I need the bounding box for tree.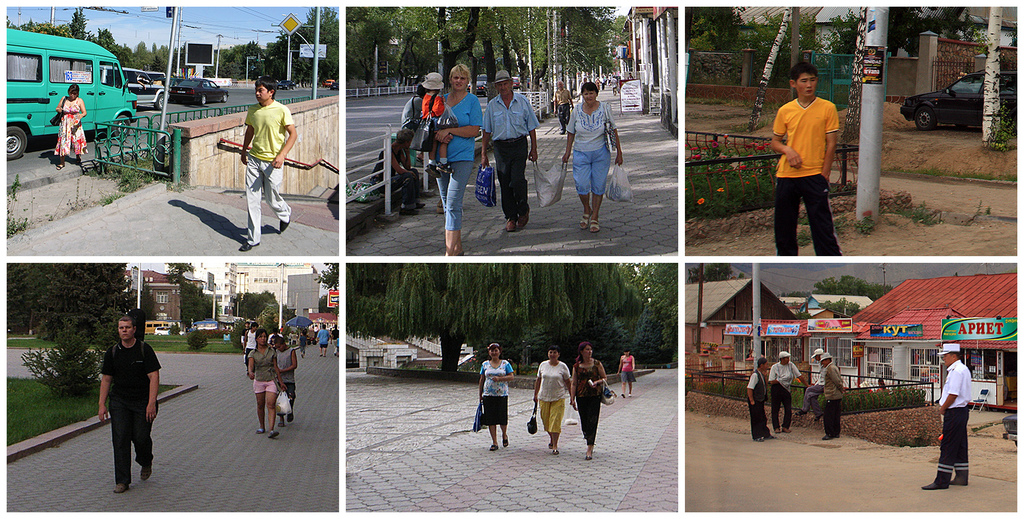
Here it is: (x1=519, y1=311, x2=592, y2=373).
